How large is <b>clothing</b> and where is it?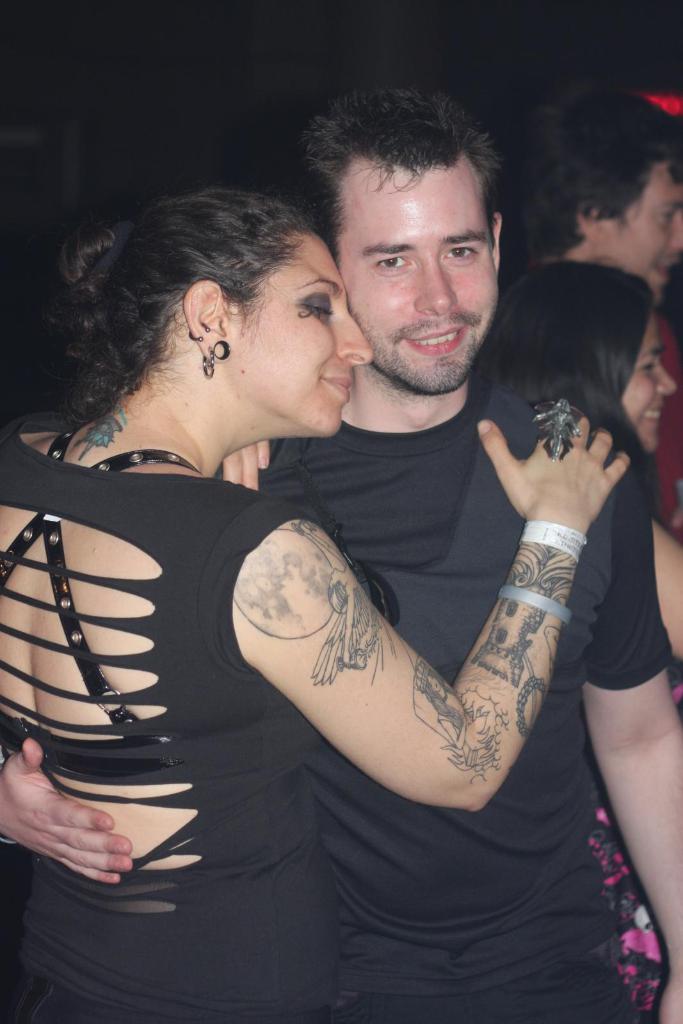
Bounding box: (x1=0, y1=441, x2=343, y2=1023).
